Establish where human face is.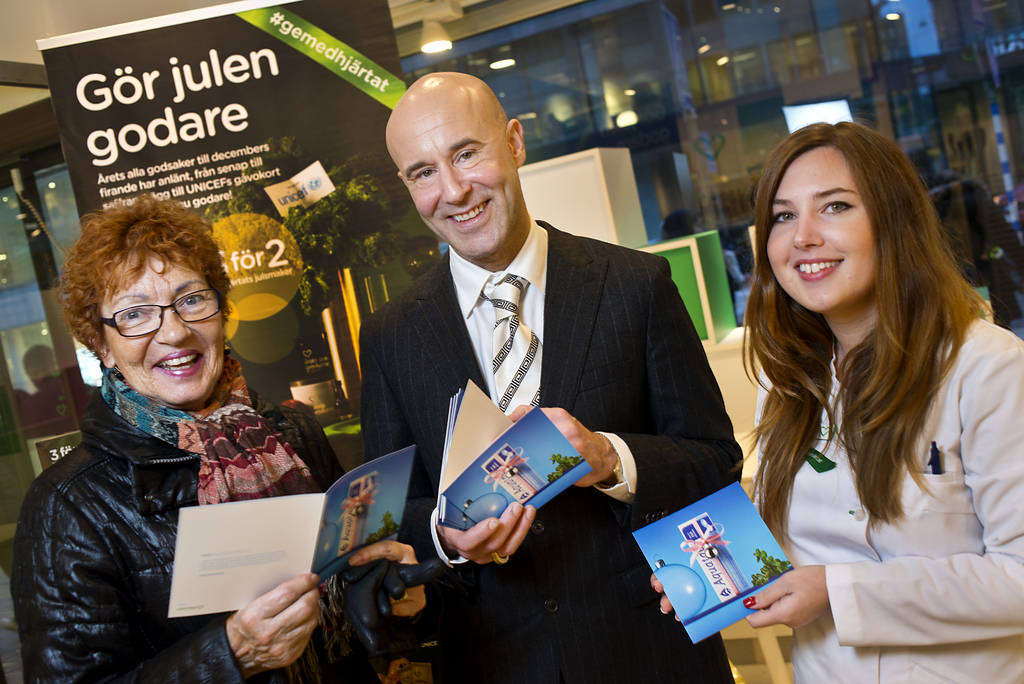
Established at 396 104 518 263.
